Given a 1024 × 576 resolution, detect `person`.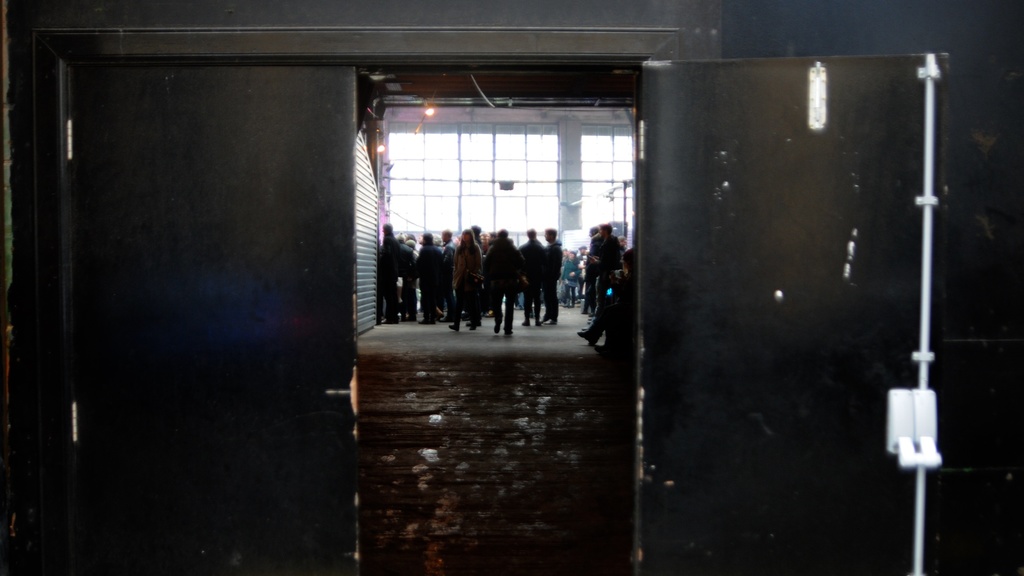
<bbox>410, 229, 442, 325</bbox>.
